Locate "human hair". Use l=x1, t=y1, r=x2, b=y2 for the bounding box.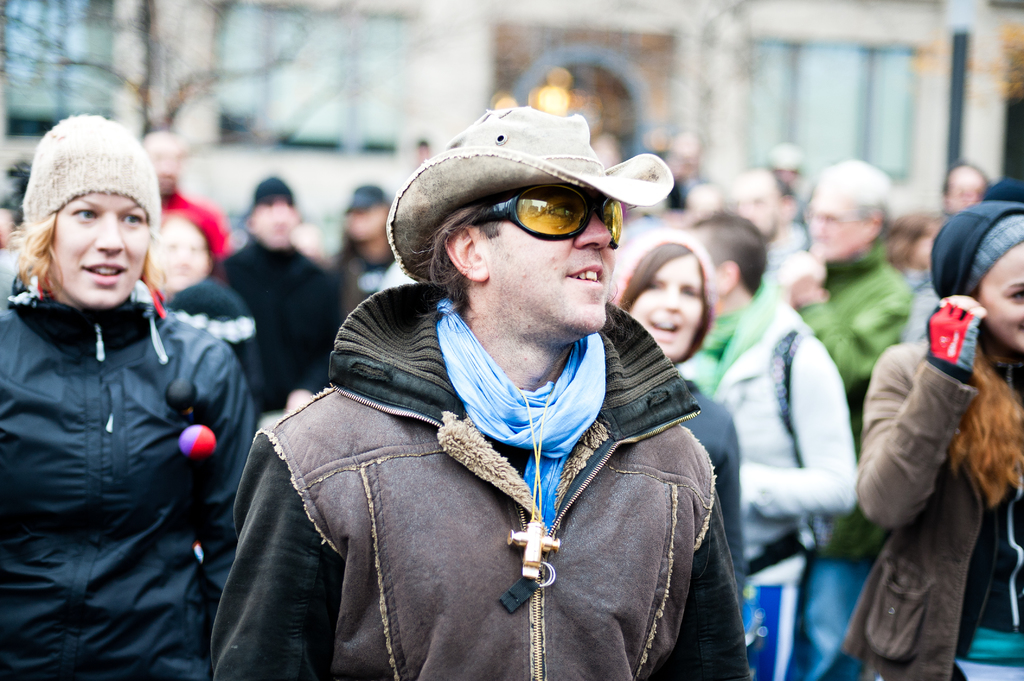
l=881, t=212, r=950, b=270.
